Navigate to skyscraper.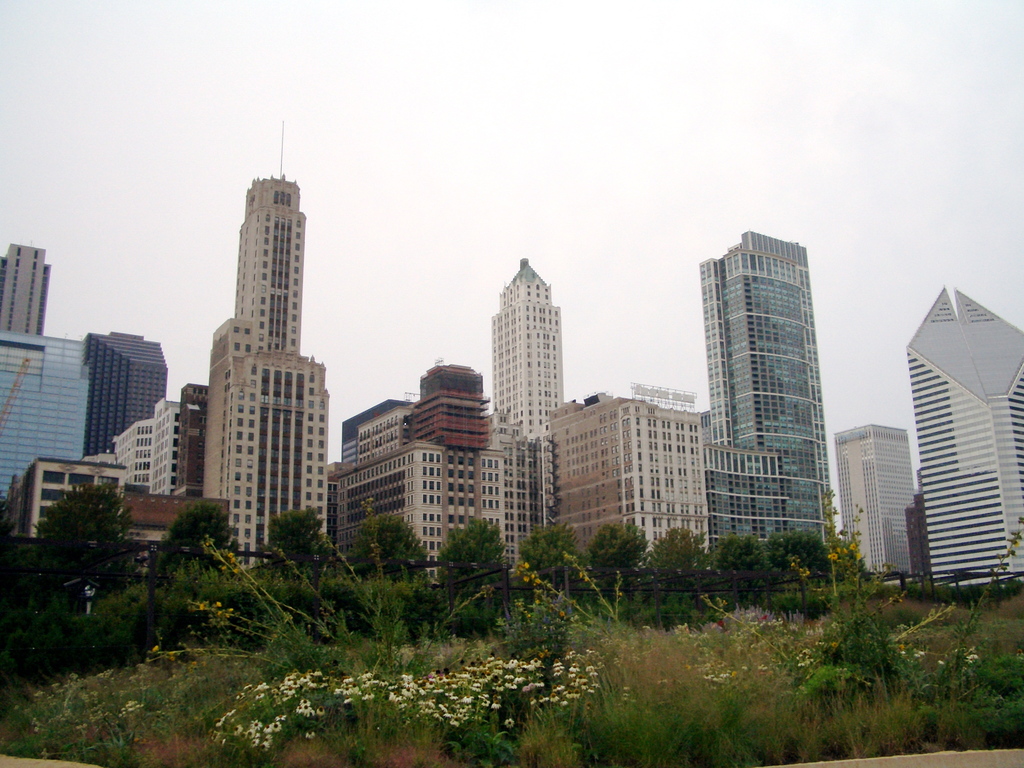
Navigation target: BBox(490, 256, 566, 451).
